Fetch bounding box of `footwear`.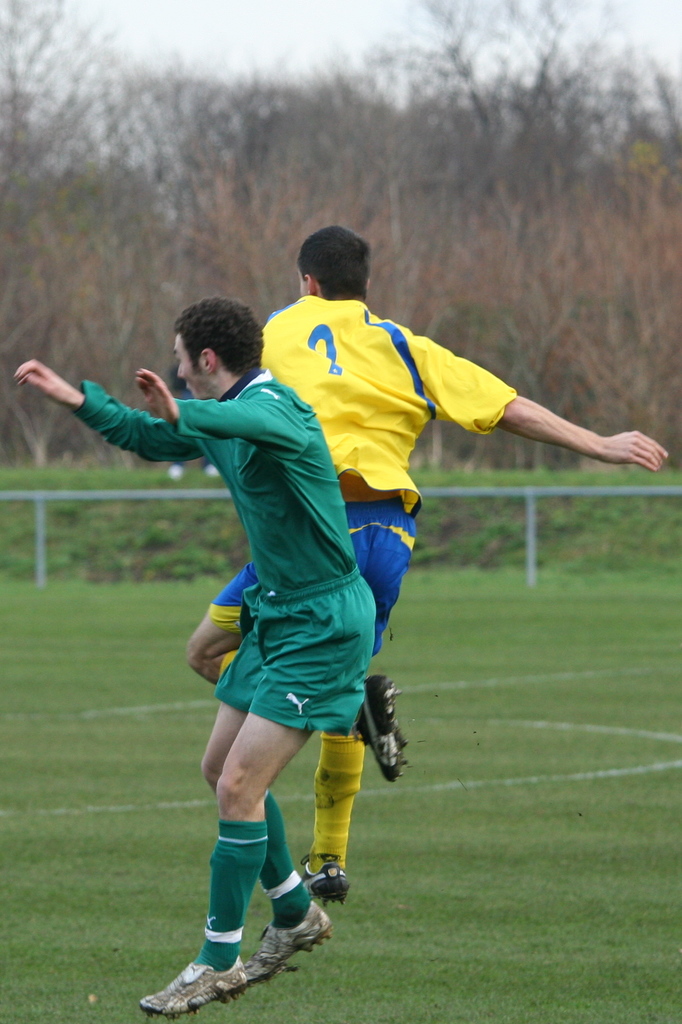
Bbox: bbox=[300, 863, 351, 908].
